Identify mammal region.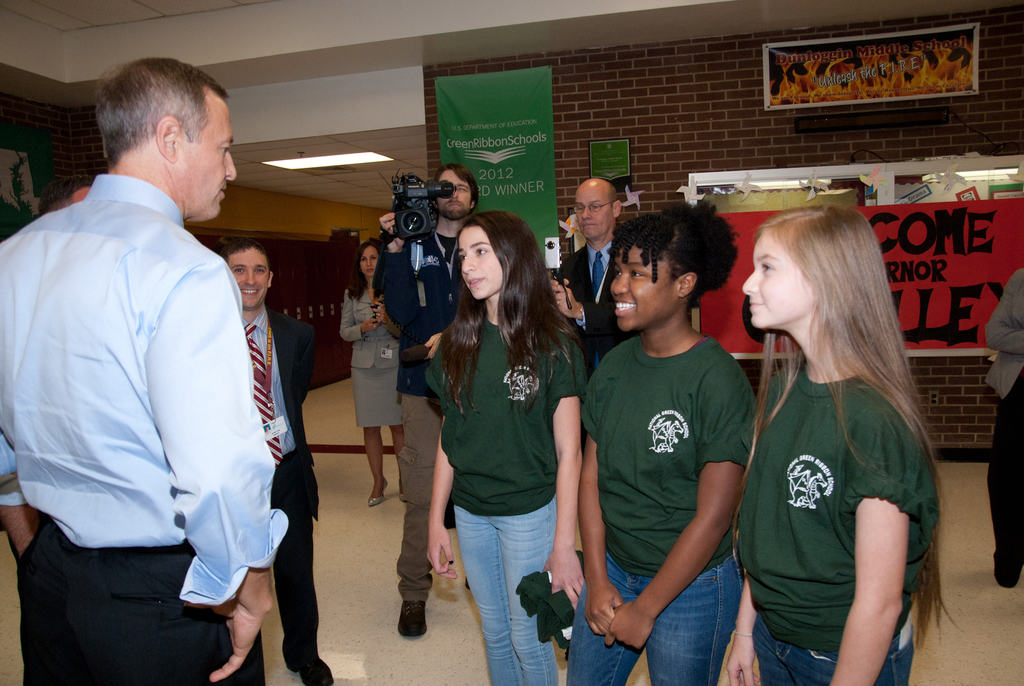
Region: bbox=(545, 177, 628, 361).
